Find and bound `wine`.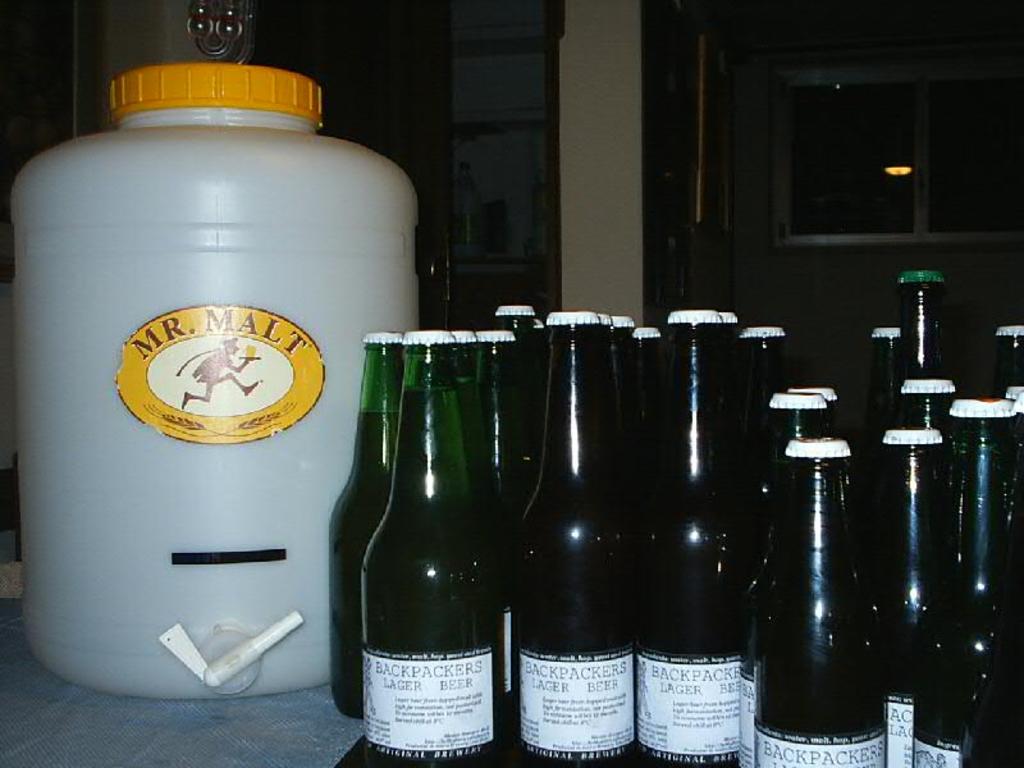
Bound: locate(495, 298, 655, 767).
